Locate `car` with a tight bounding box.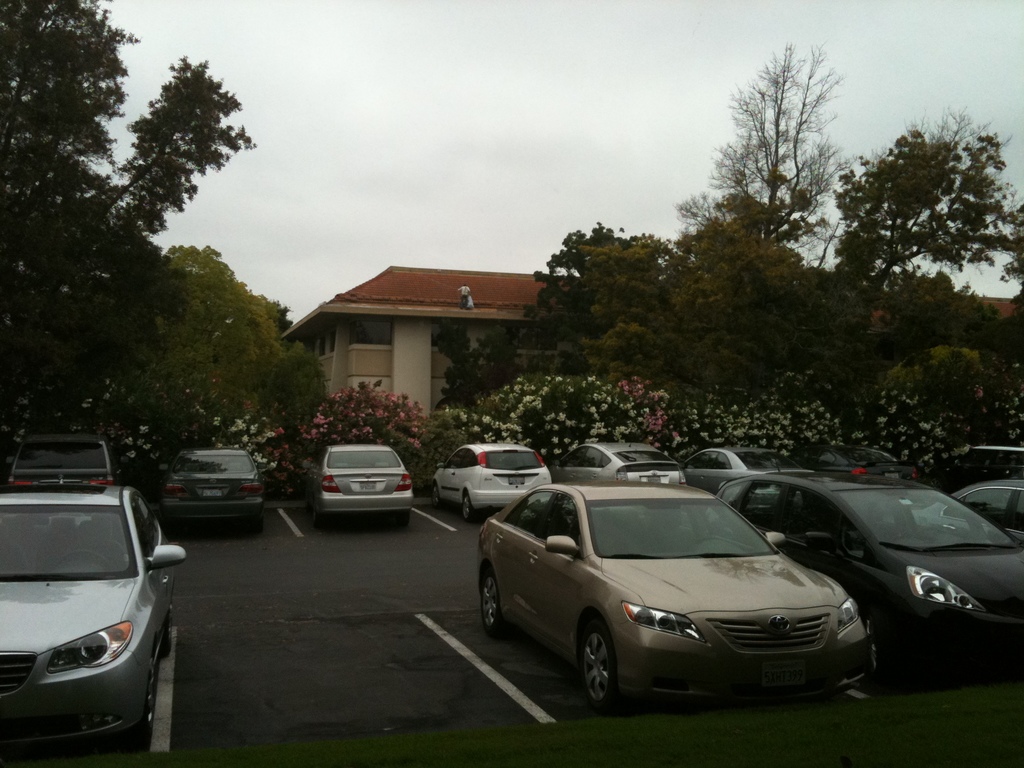
6,429,134,495.
